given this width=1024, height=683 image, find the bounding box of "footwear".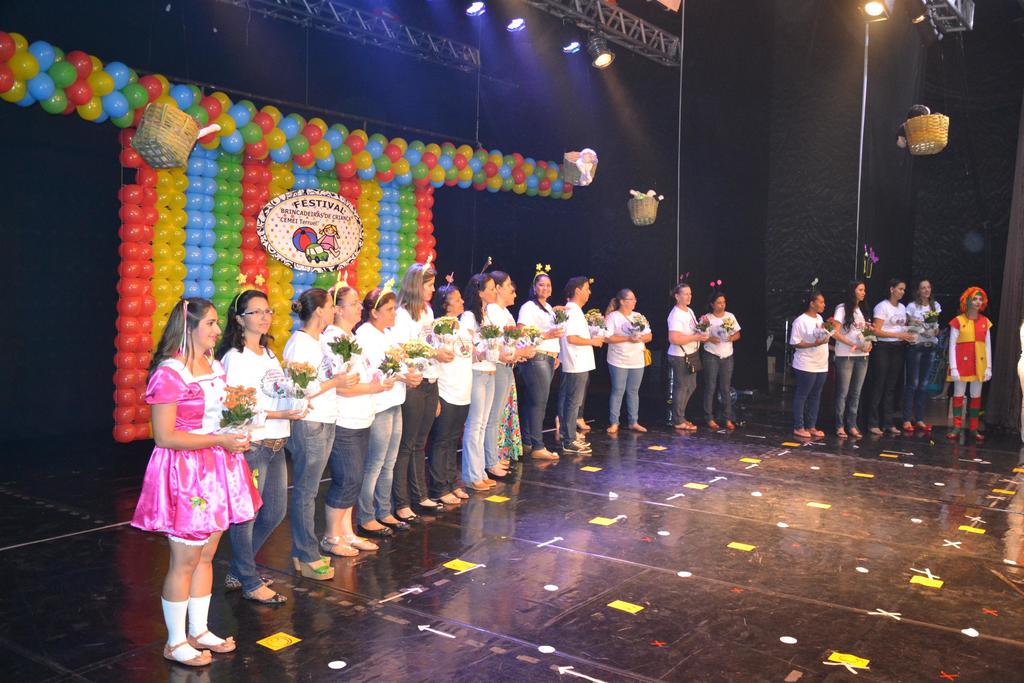
(left=449, top=486, right=467, bottom=498).
